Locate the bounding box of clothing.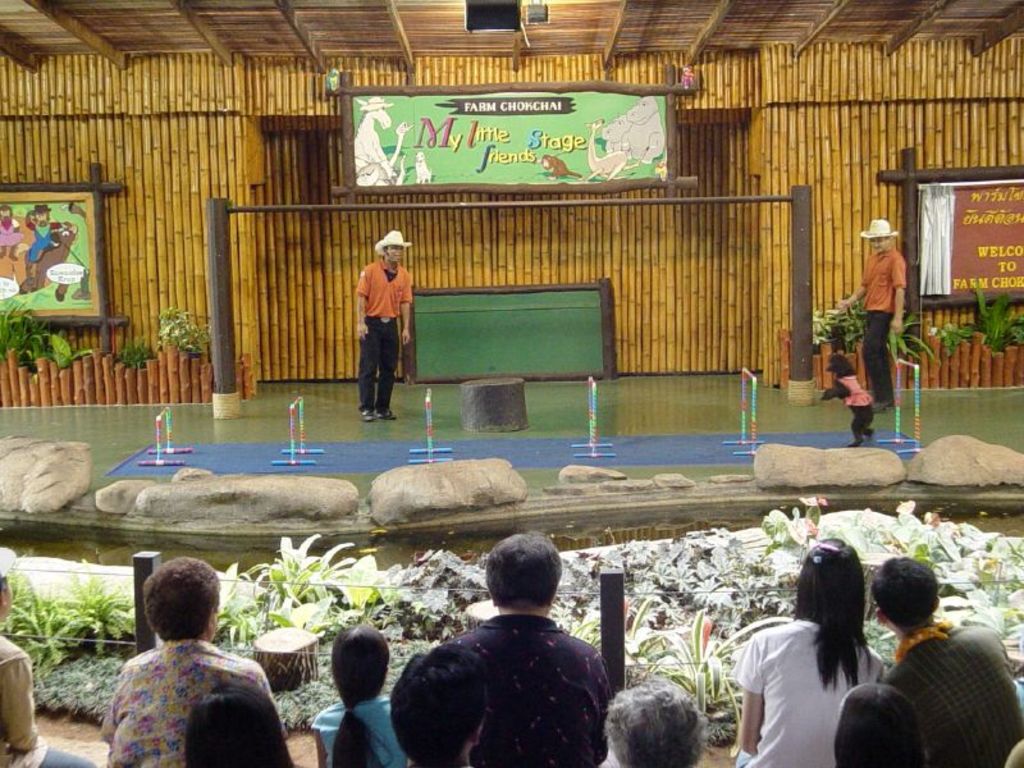
Bounding box: BBox(867, 311, 895, 402).
